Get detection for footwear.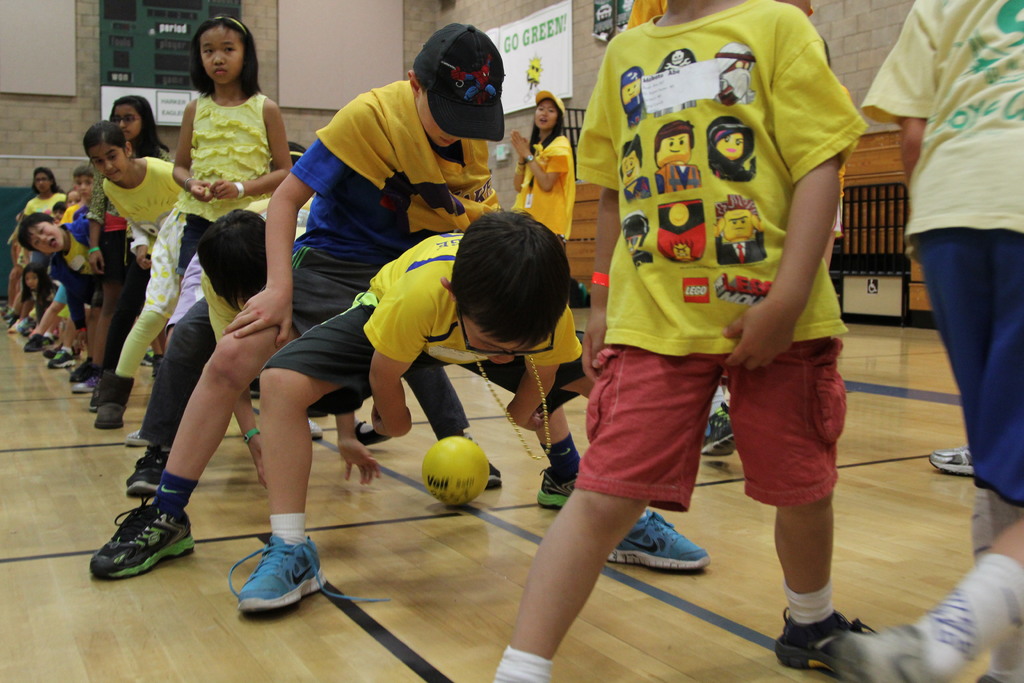
Detection: (x1=125, y1=441, x2=169, y2=493).
